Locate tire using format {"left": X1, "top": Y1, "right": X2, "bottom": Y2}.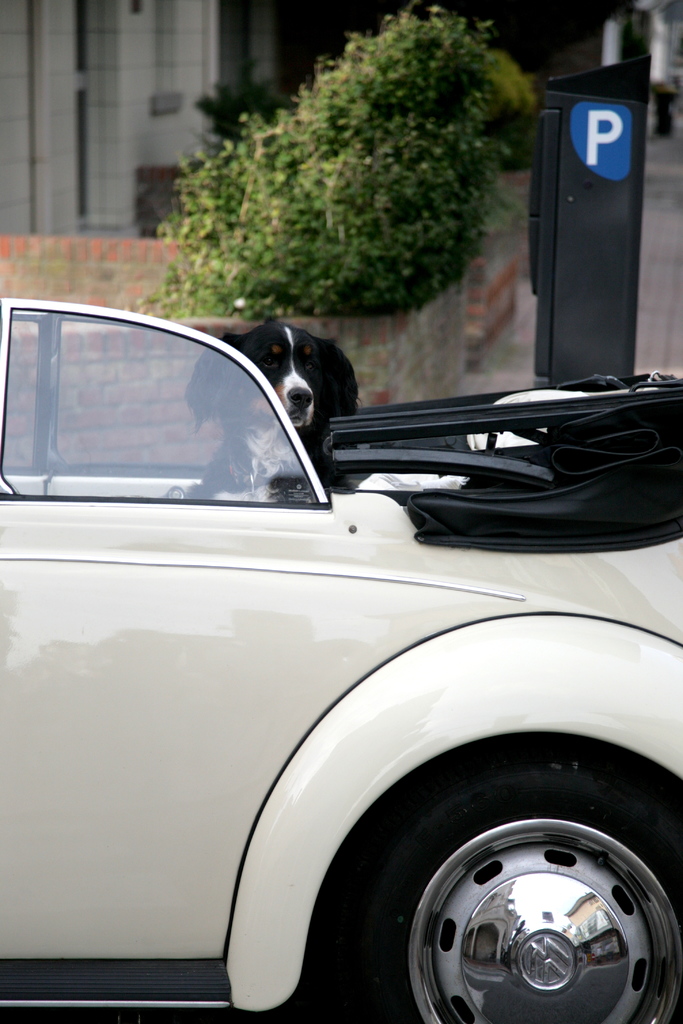
{"left": 326, "top": 735, "right": 667, "bottom": 1023}.
